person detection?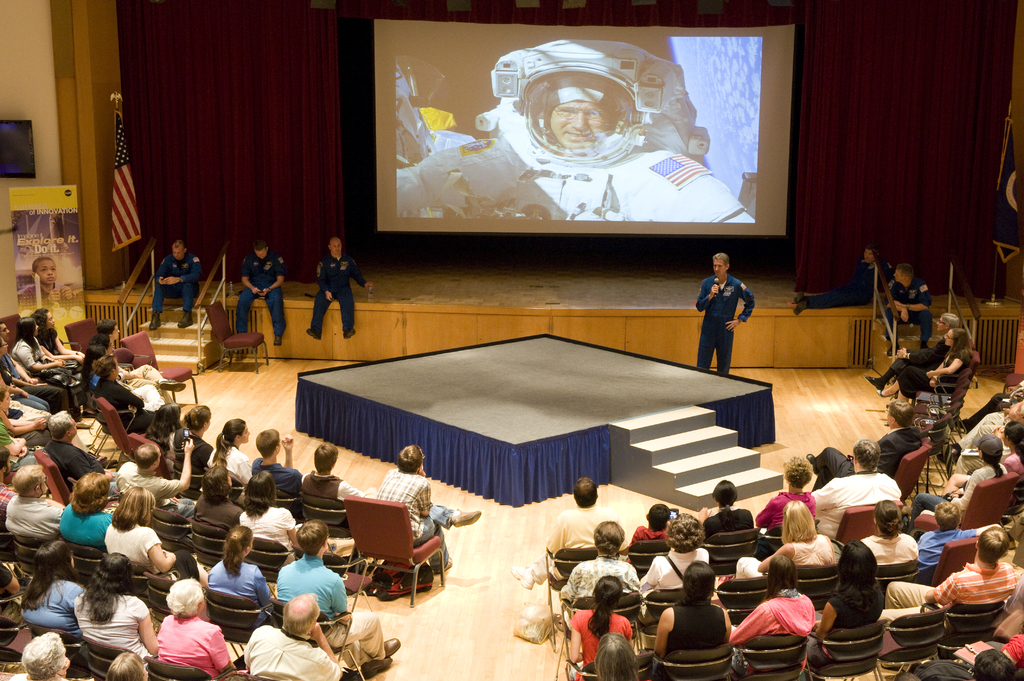
{"left": 876, "top": 524, "right": 1023, "bottom": 621}
